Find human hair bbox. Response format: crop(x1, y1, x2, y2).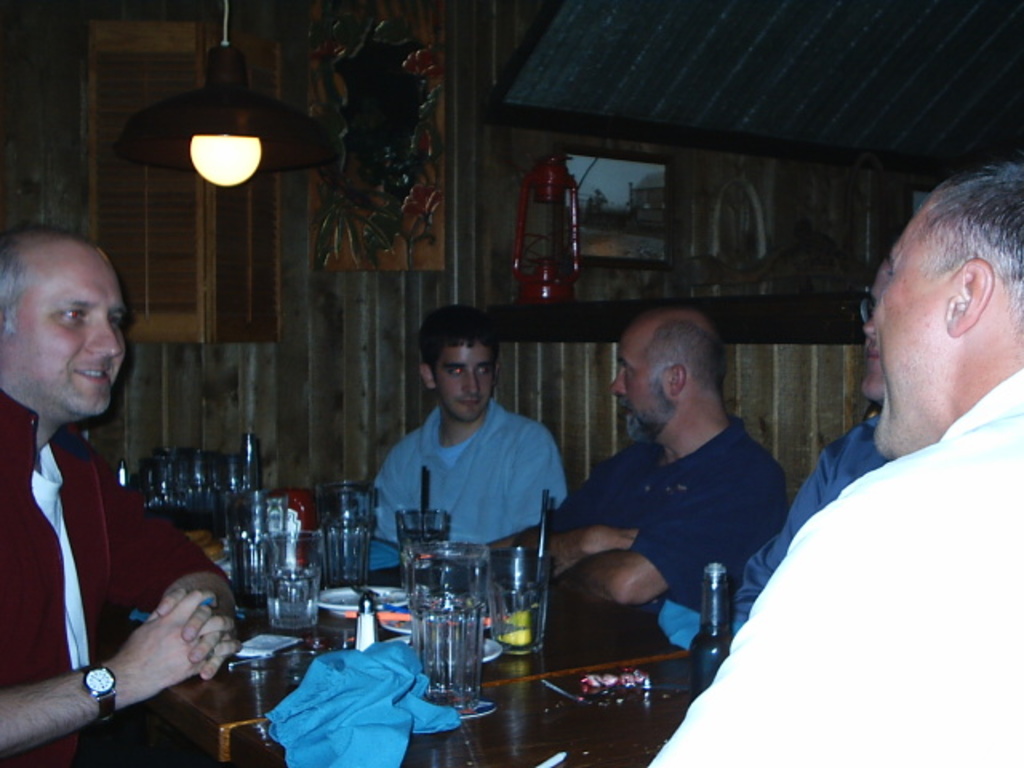
crop(920, 157, 1021, 326).
